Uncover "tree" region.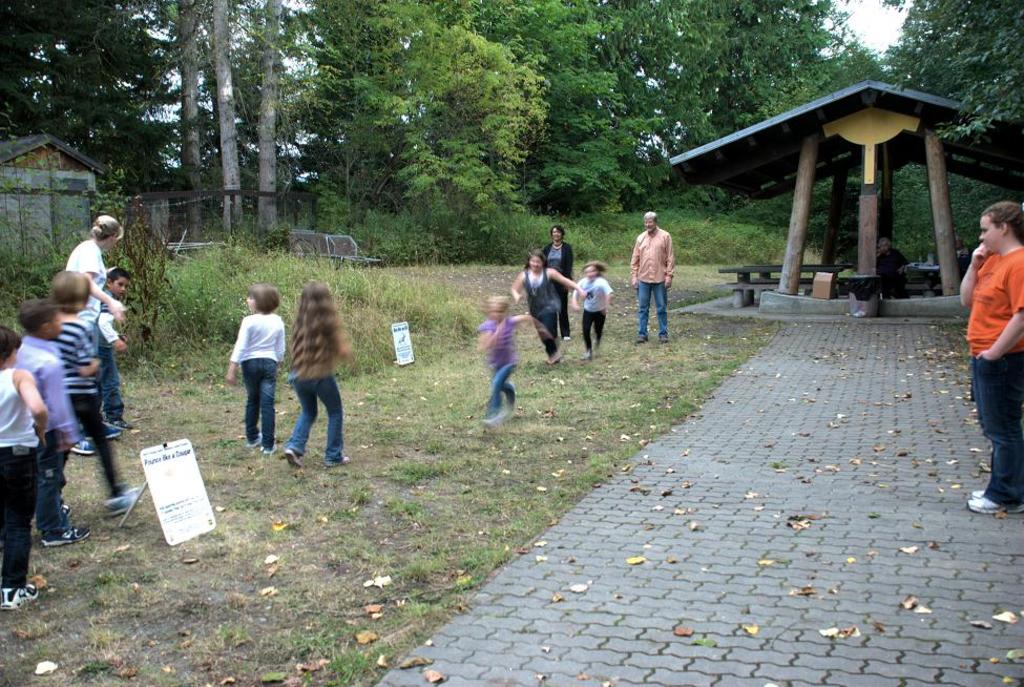
Uncovered: bbox=(209, 0, 241, 232).
